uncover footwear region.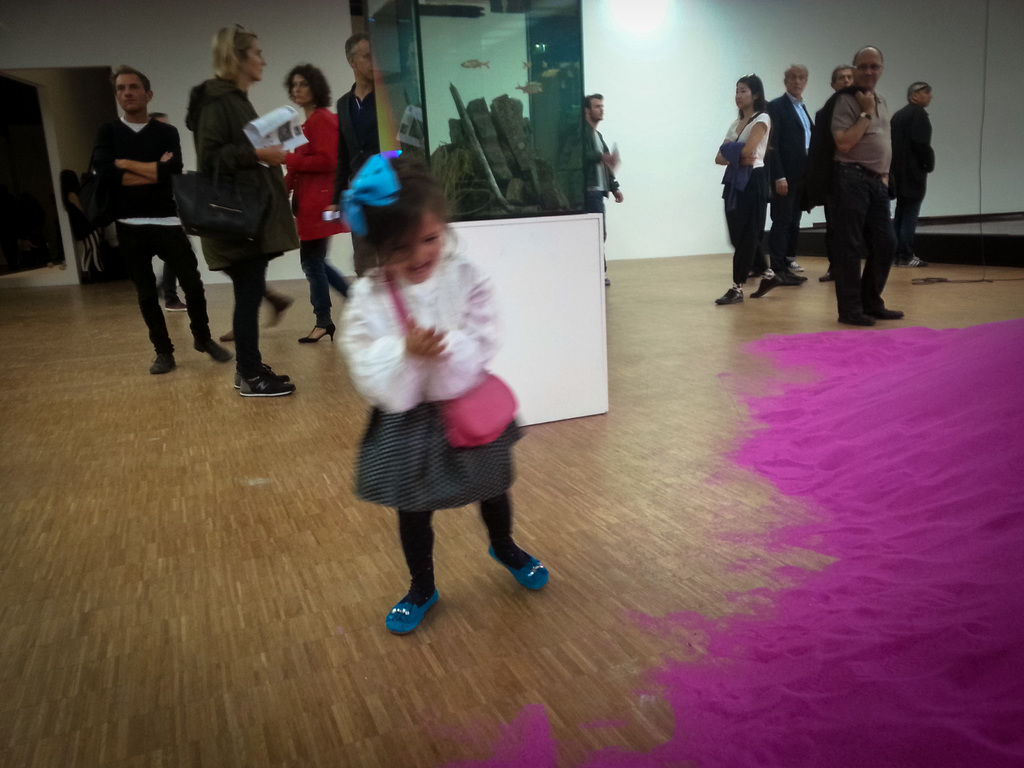
Uncovered: (x1=263, y1=284, x2=292, y2=326).
